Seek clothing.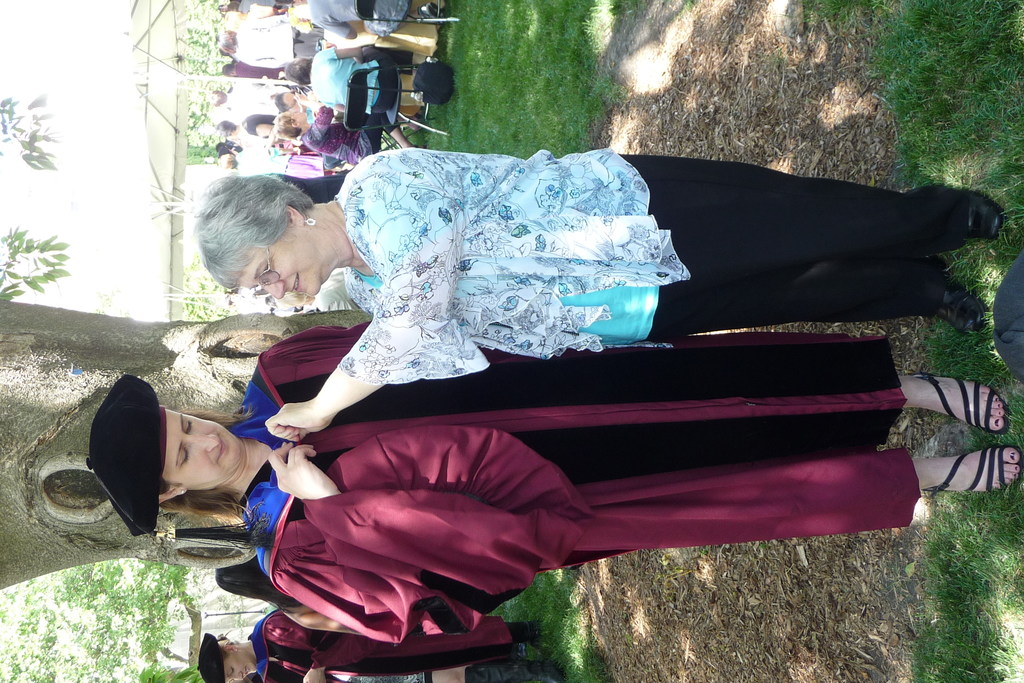
select_region(304, 45, 404, 118).
